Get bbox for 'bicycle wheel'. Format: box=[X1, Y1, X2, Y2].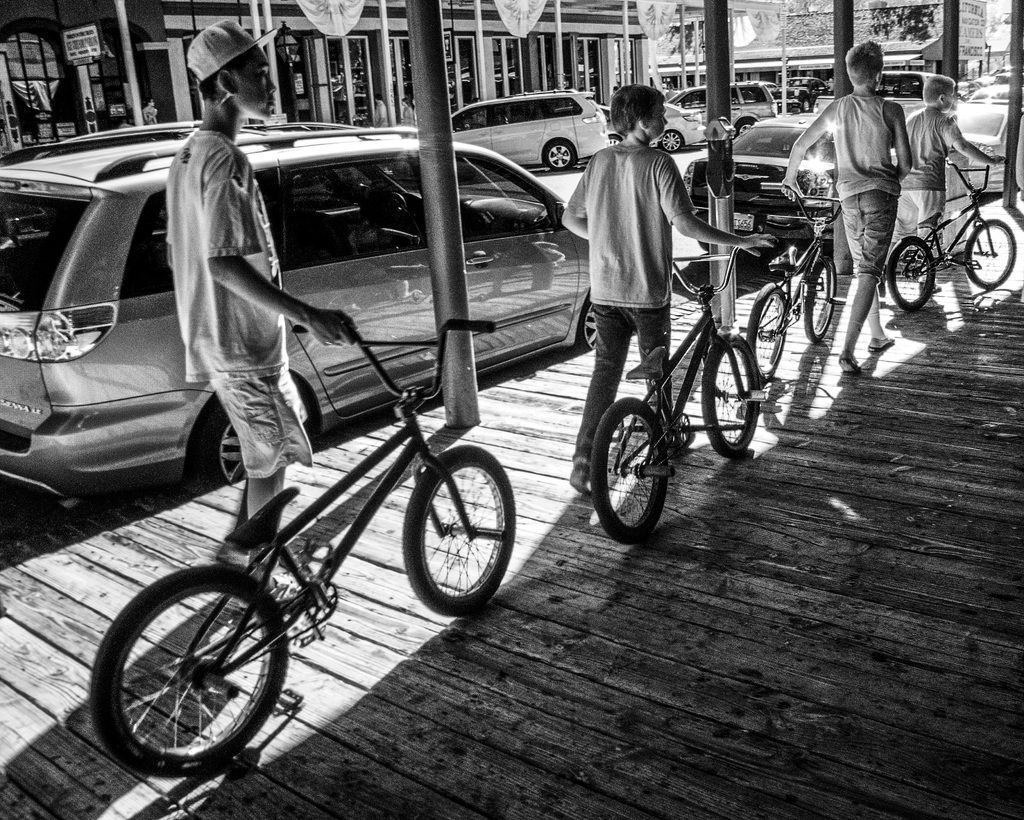
box=[400, 441, 518, 623].
